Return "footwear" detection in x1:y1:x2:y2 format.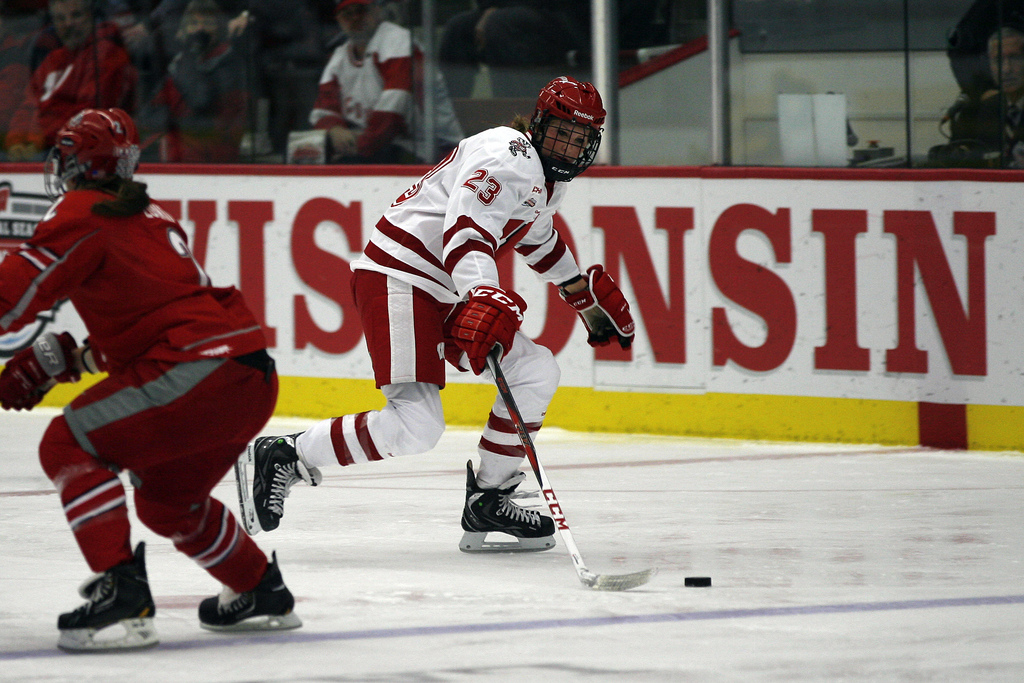
56:538:166:656.
